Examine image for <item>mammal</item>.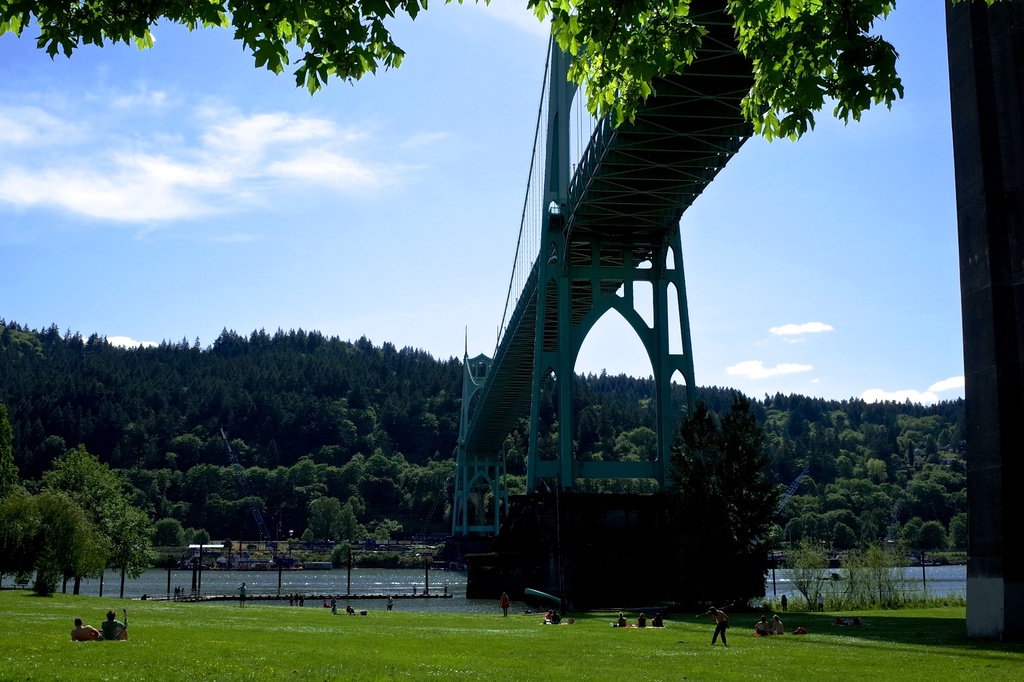
Examination result: BBox(140, 595, 147, 603).
